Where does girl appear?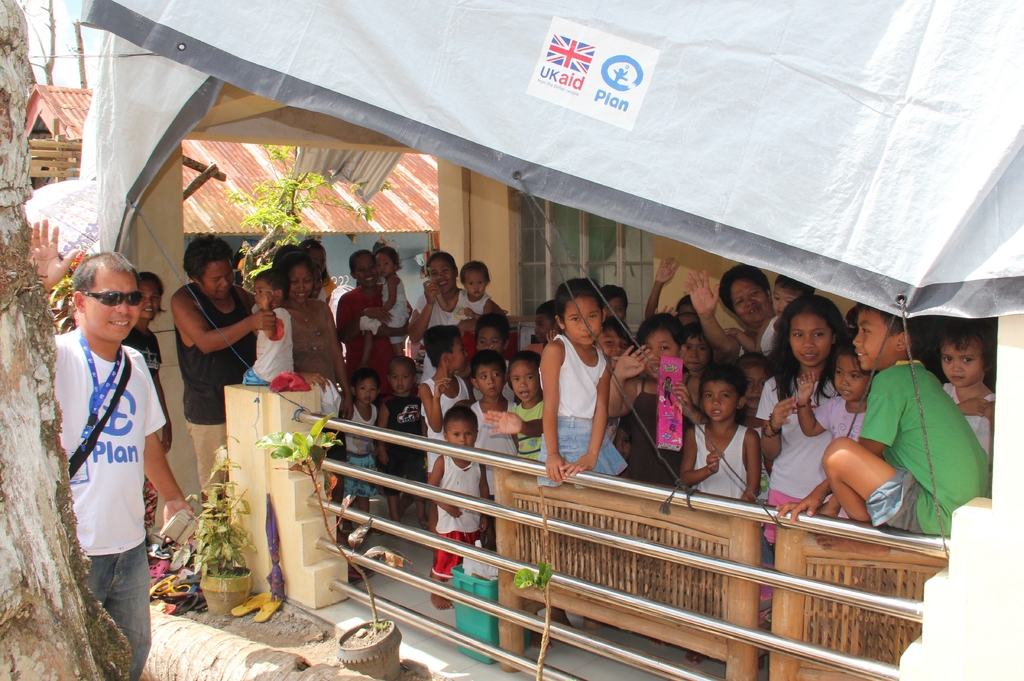
Appears at <box>276,250,353,424</box>.
